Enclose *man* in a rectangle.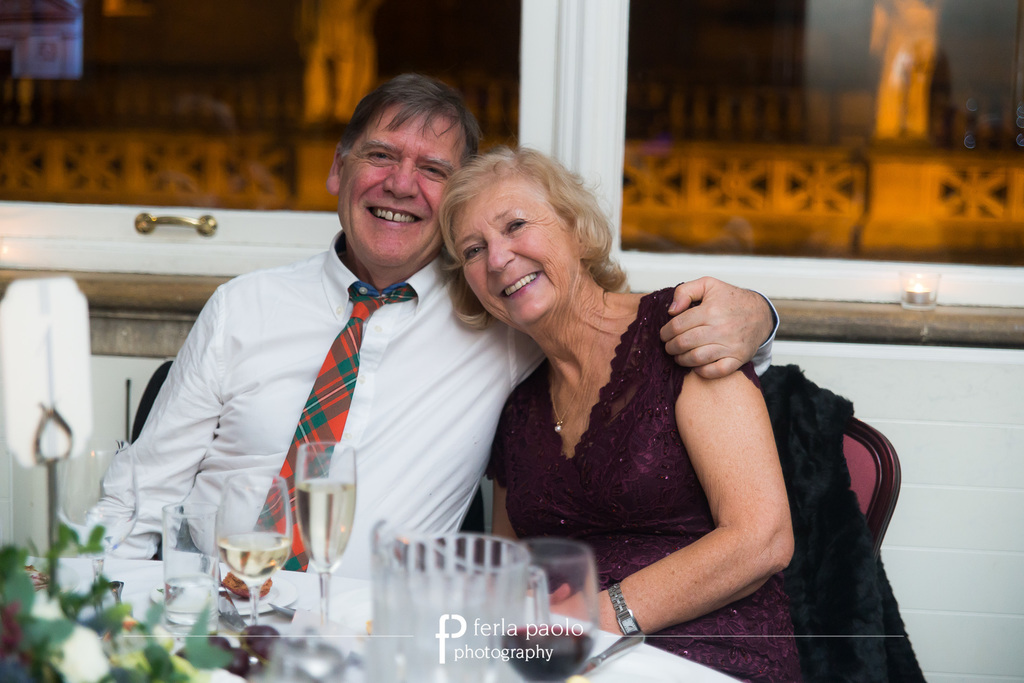
Rect(84, 72, 776, 580).
